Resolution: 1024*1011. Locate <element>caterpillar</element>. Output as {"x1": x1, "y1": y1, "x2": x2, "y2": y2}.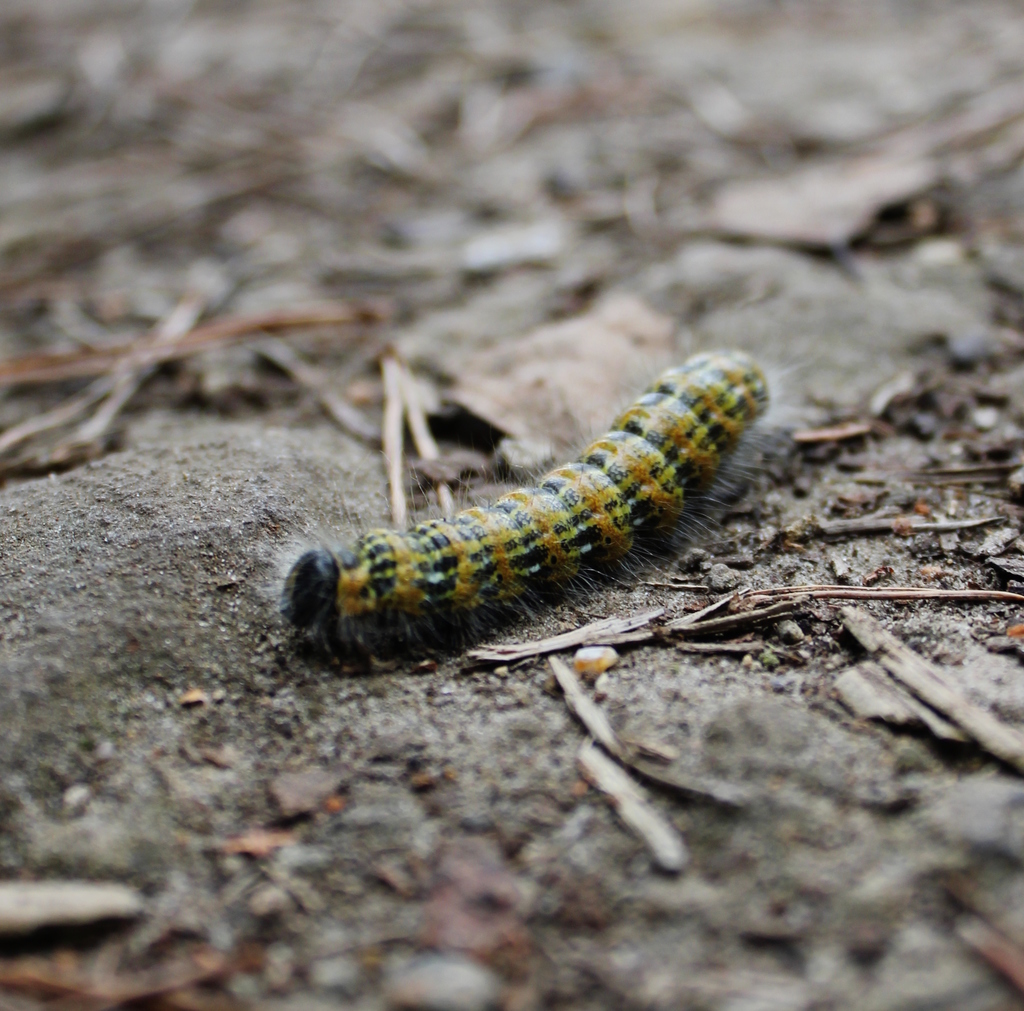
{"x1": 269, "y1": 345, "x2": 823, "y2": 652}.
